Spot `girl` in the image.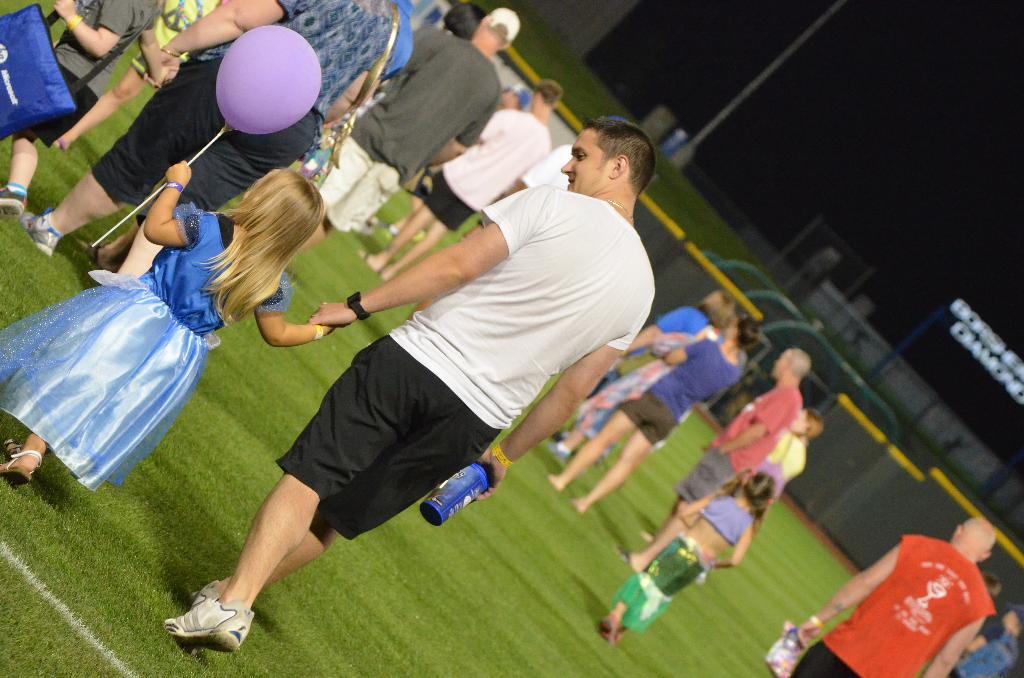
`girl` found at crop(600, 470, 780, 639).
